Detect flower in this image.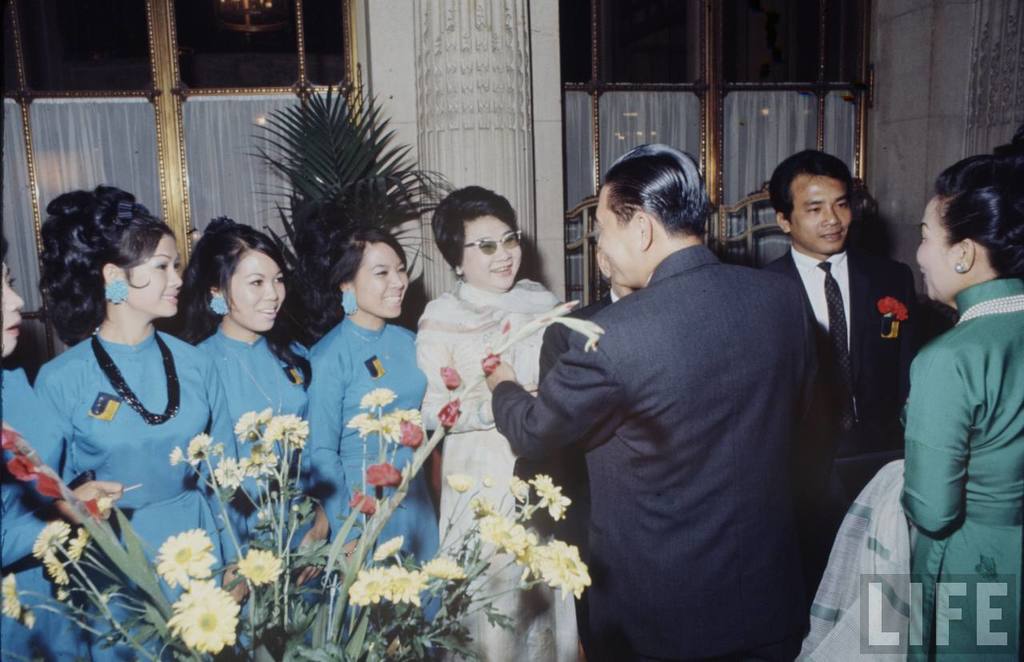
Detection: (438, 395, 459, 428).
